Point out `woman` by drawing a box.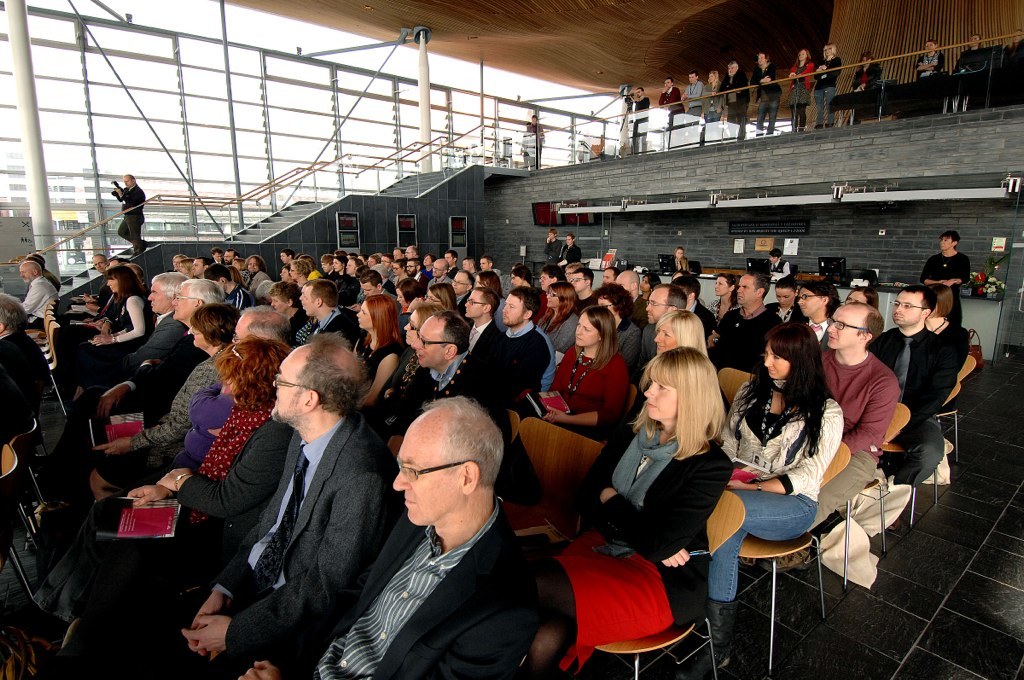
394, 275, 425, 311.
